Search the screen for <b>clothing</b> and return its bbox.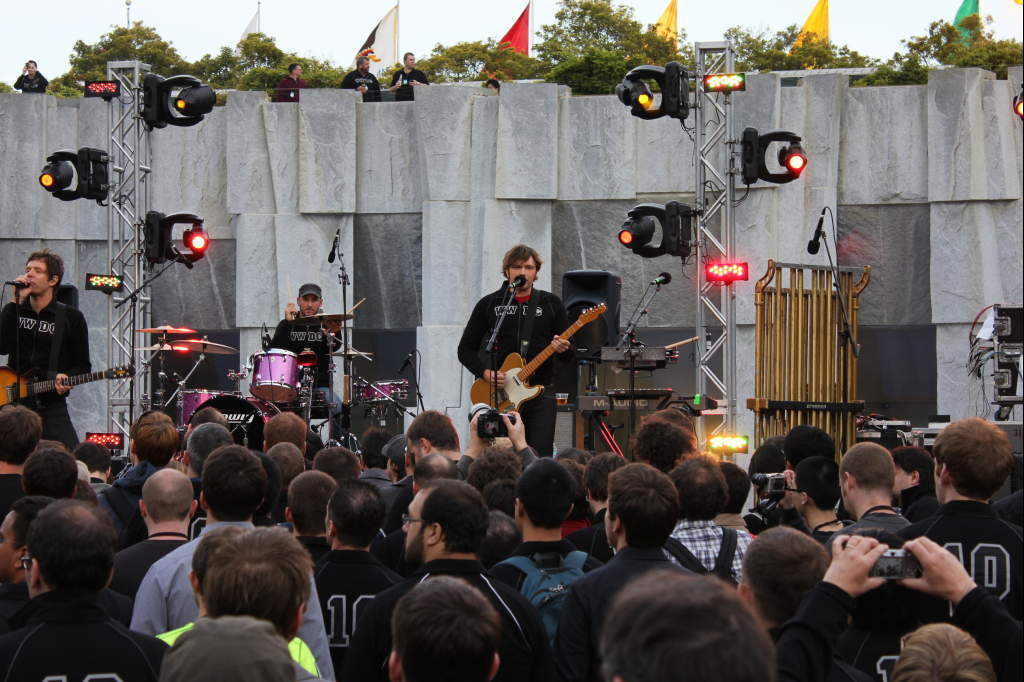
Found: {"x1": 0, "y1": 293, "x2": 94, "y2": 456}.
